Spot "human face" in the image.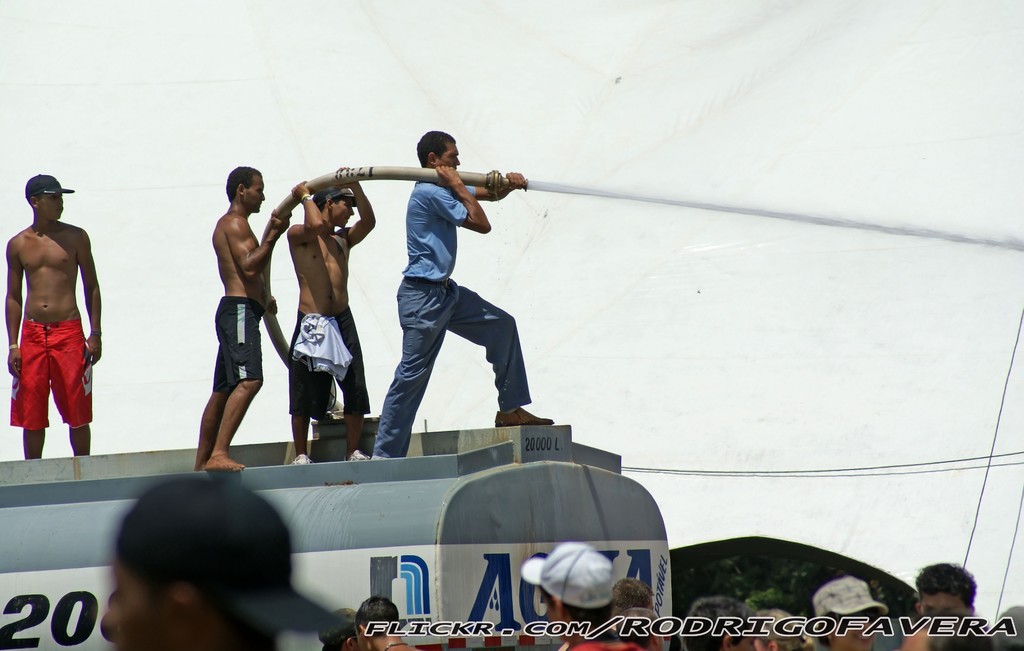
"human face" found at [x1=923, y1=588, x2=967, y2=617].
